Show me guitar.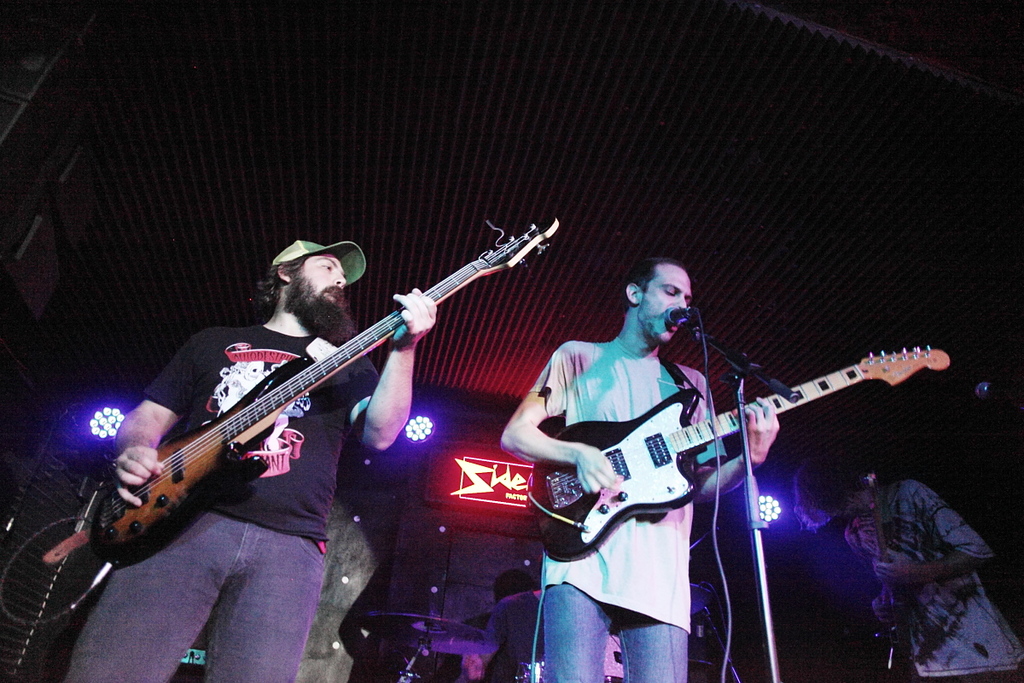
guitar is here: box(538, 330, 942, 563).
